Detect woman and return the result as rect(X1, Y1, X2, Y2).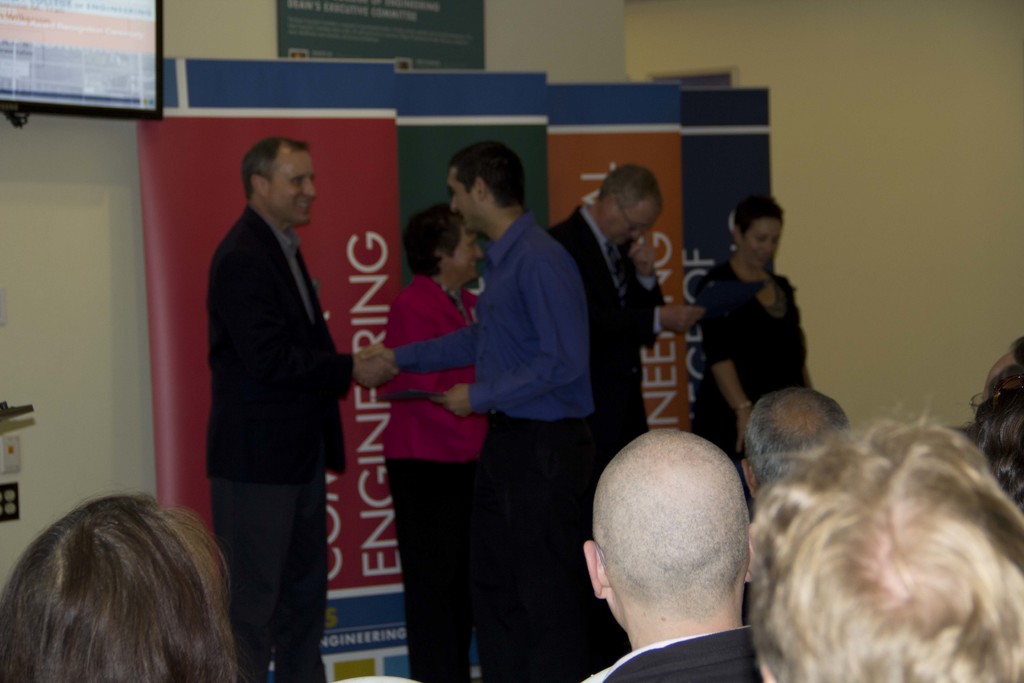
rect(383, 206, 483, 680).
